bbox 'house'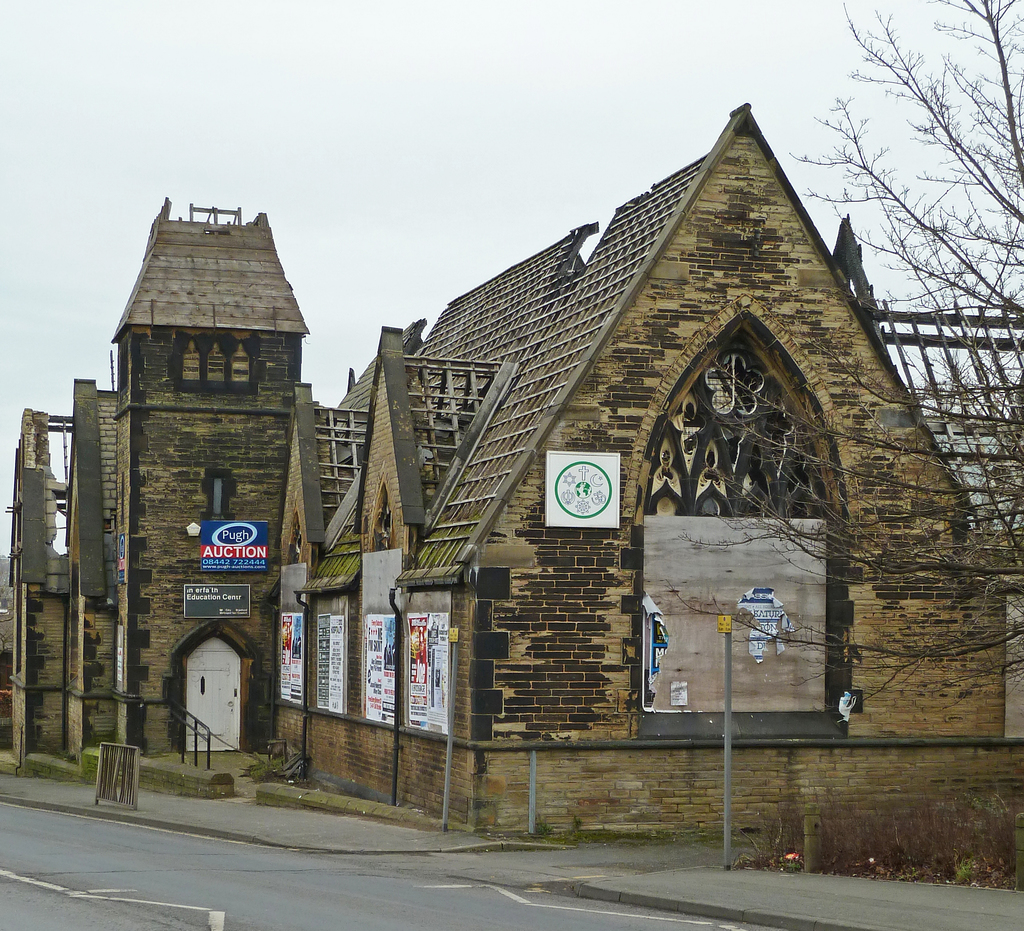
select_region(7, 403, 72, 765)
